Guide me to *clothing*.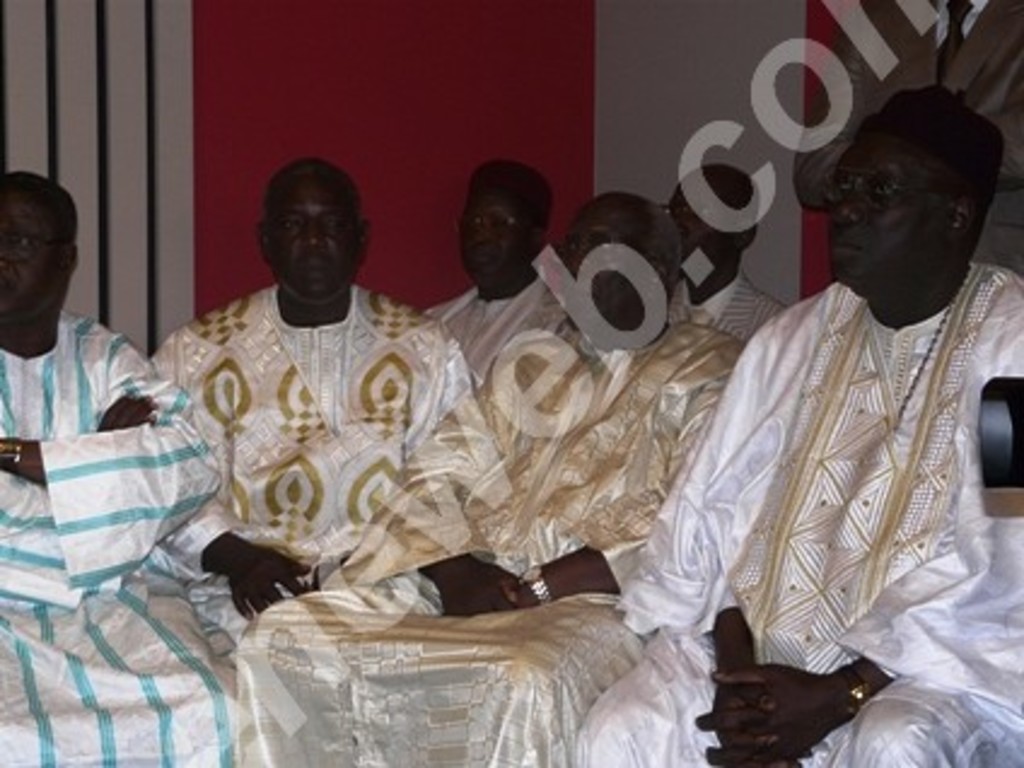
Guidance: 232 316 744 766.
